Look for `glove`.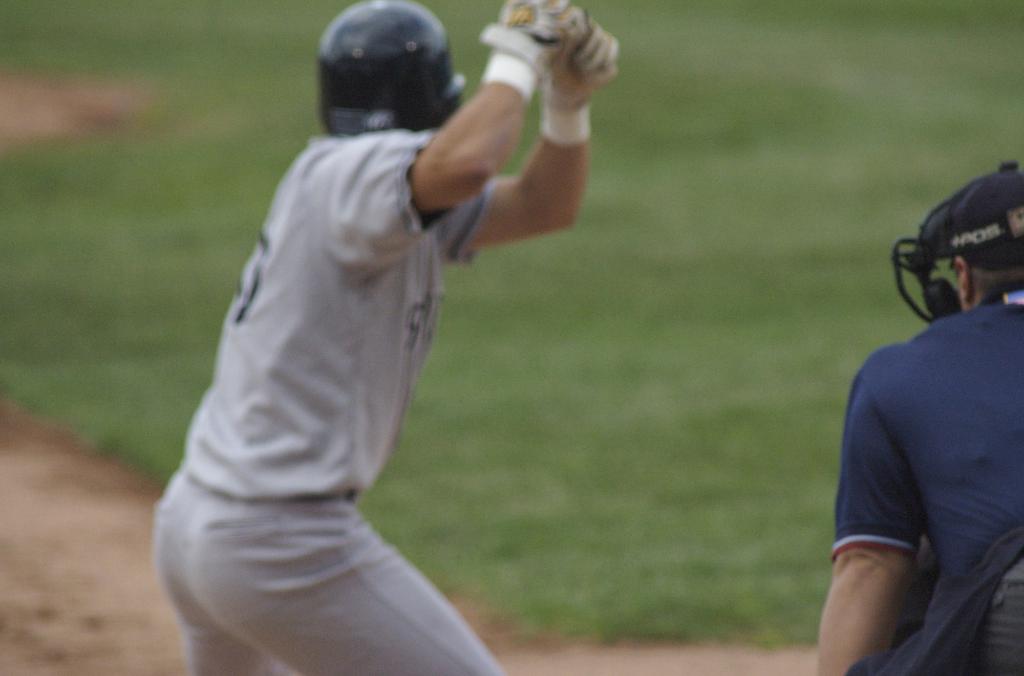
Found: 477/0/569/80.
